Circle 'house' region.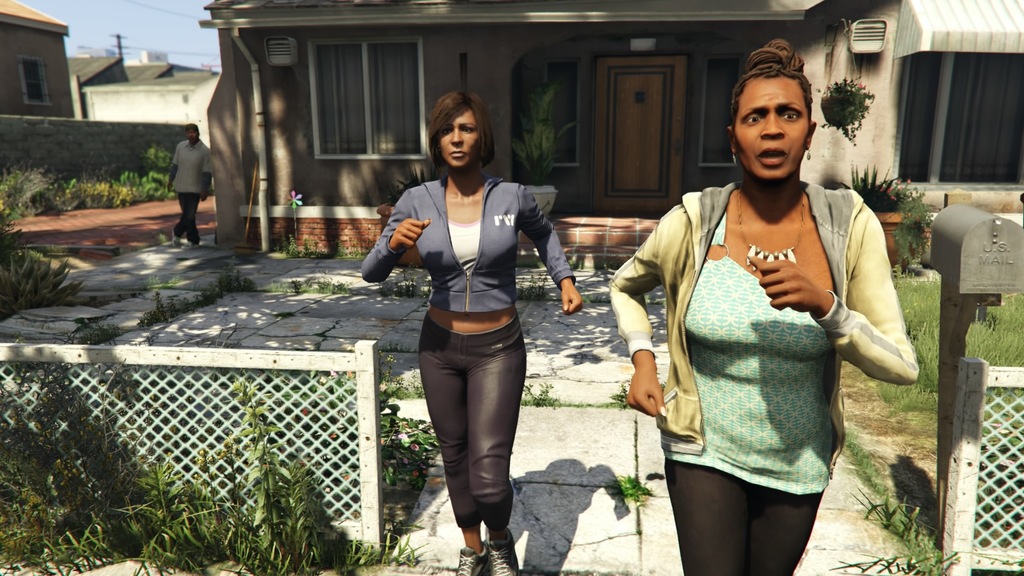
Region: left=0, top=0, right=86, bottom=118.
